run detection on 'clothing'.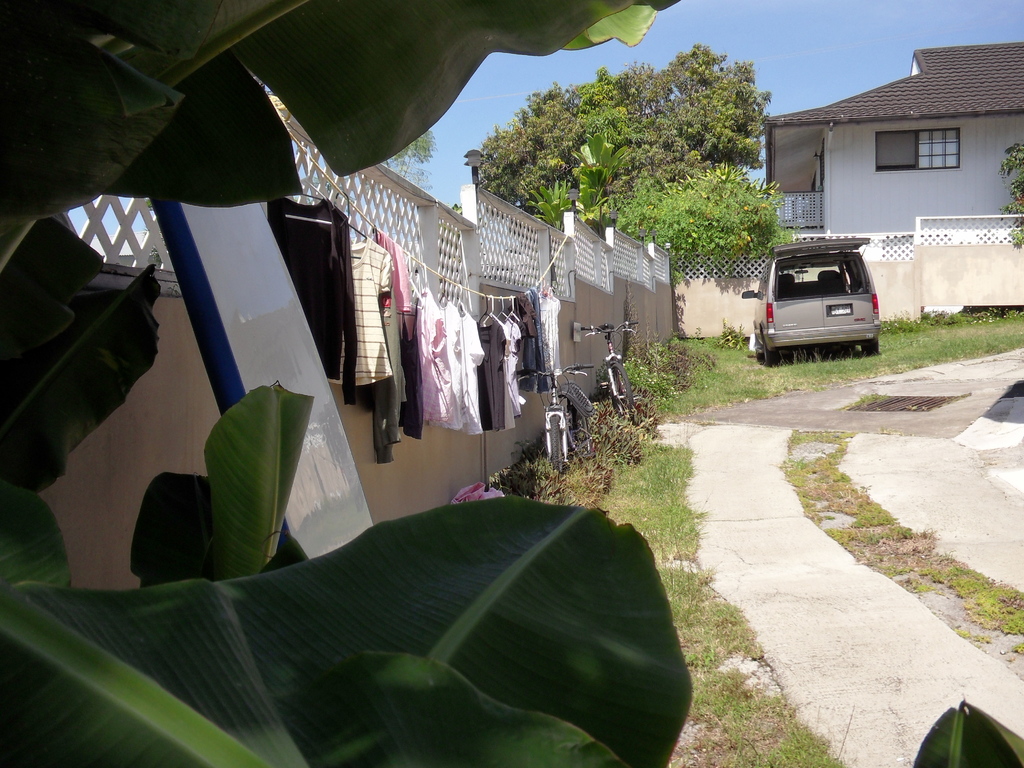
Result: 337/235/397/392.
